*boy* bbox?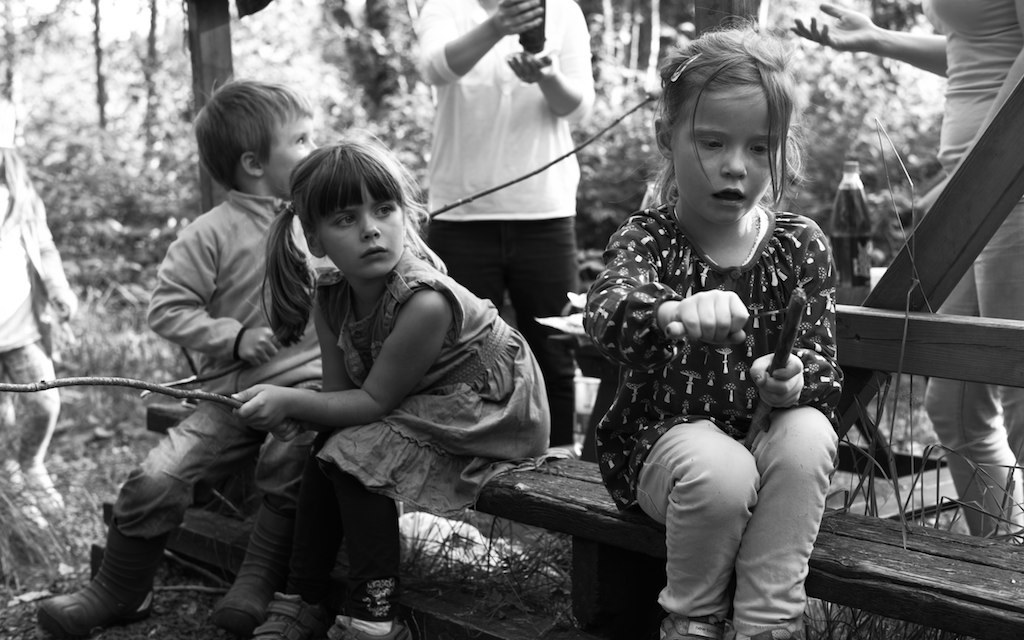
select_region(105, 96, 321, 573)
